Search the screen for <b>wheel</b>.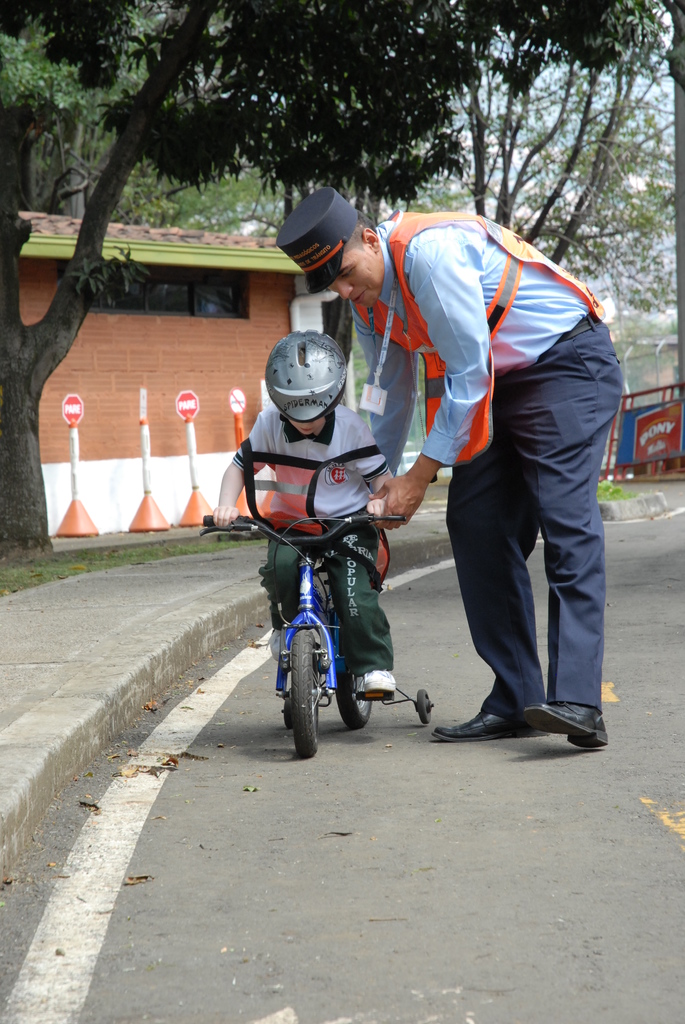
Found at {"left": 331, "top": 632, "right": 372, "bottom": 728}.
